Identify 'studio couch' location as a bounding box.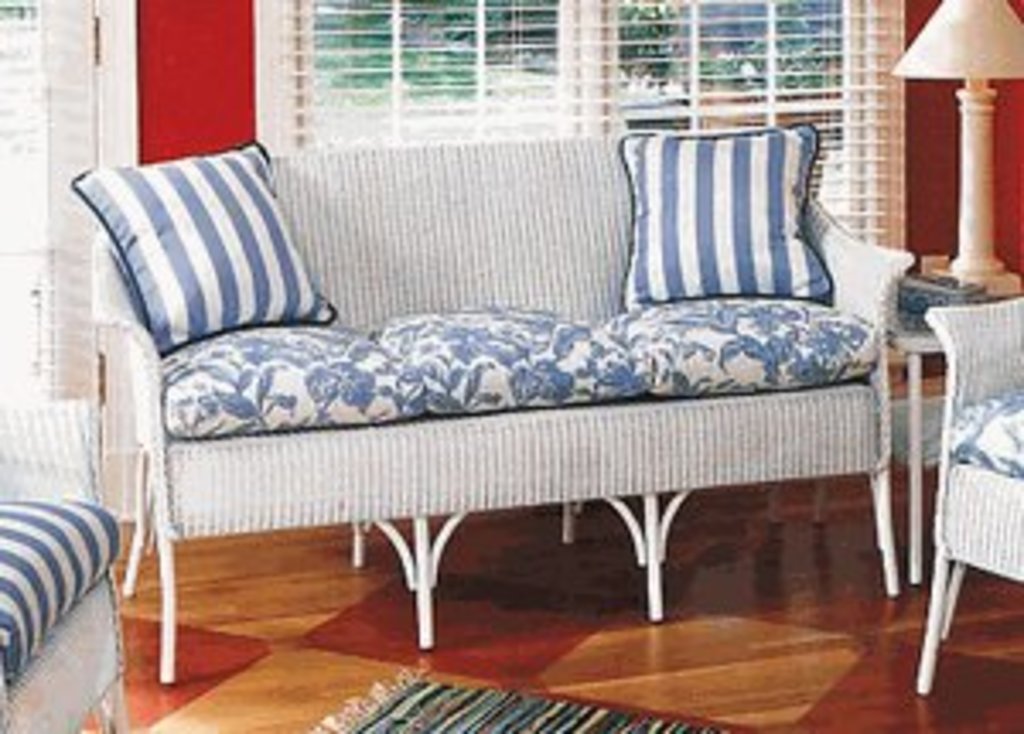
[x1=915, y1=277, x2=1021, y2=696].
